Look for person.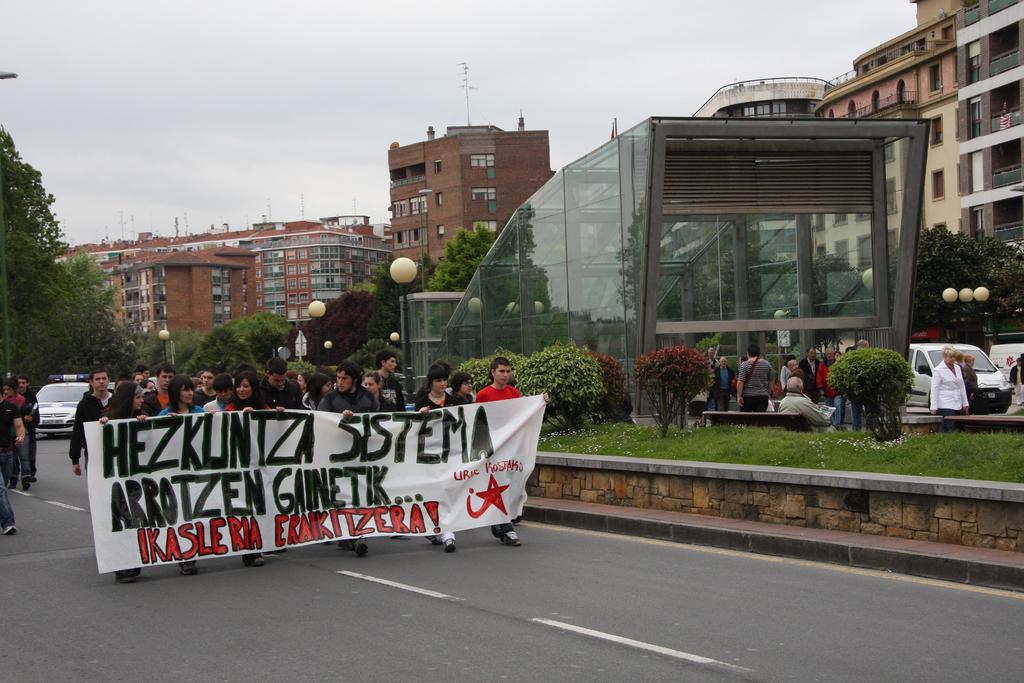
Found: left=0, top=379, right=28, bottom=429.
